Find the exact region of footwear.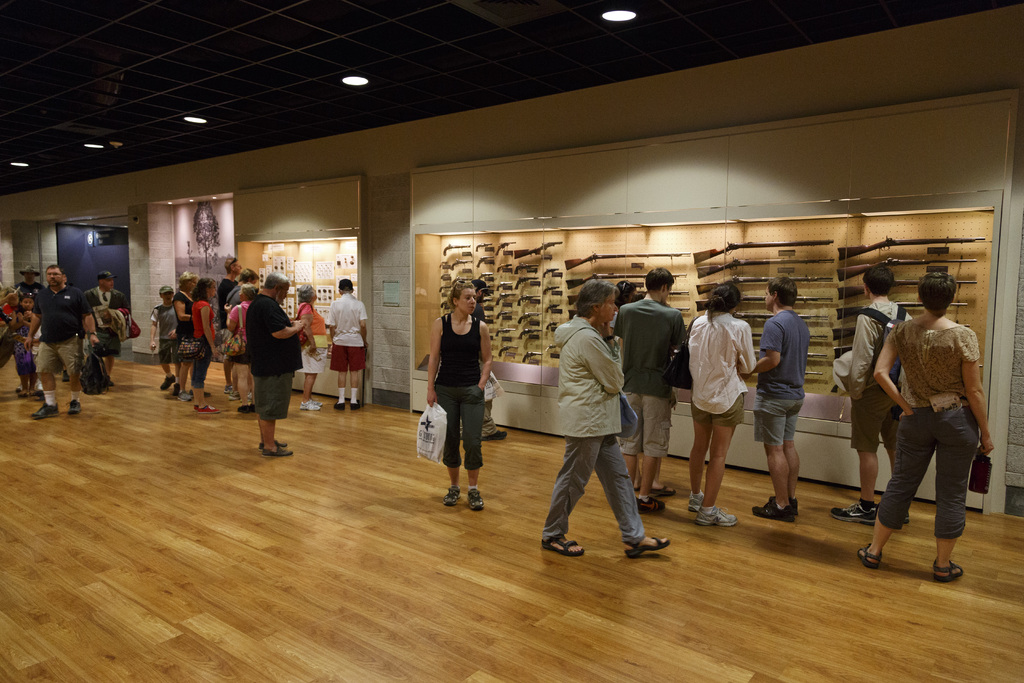
Exact region: [694,502,739,527].
